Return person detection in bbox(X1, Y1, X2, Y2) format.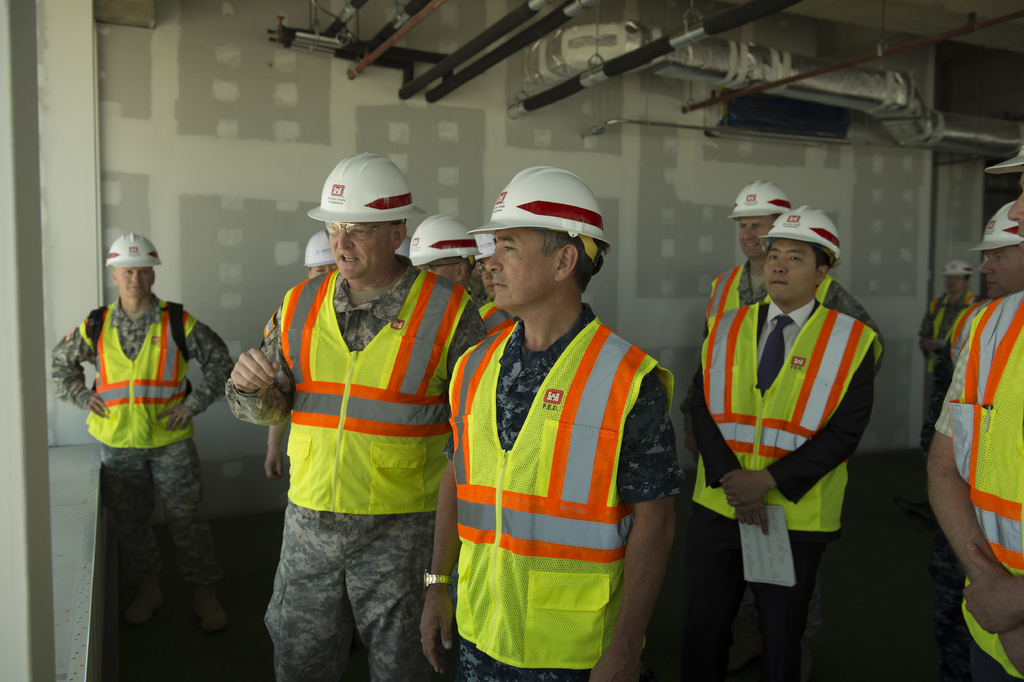
bbox(49, 224, 223, 631).
